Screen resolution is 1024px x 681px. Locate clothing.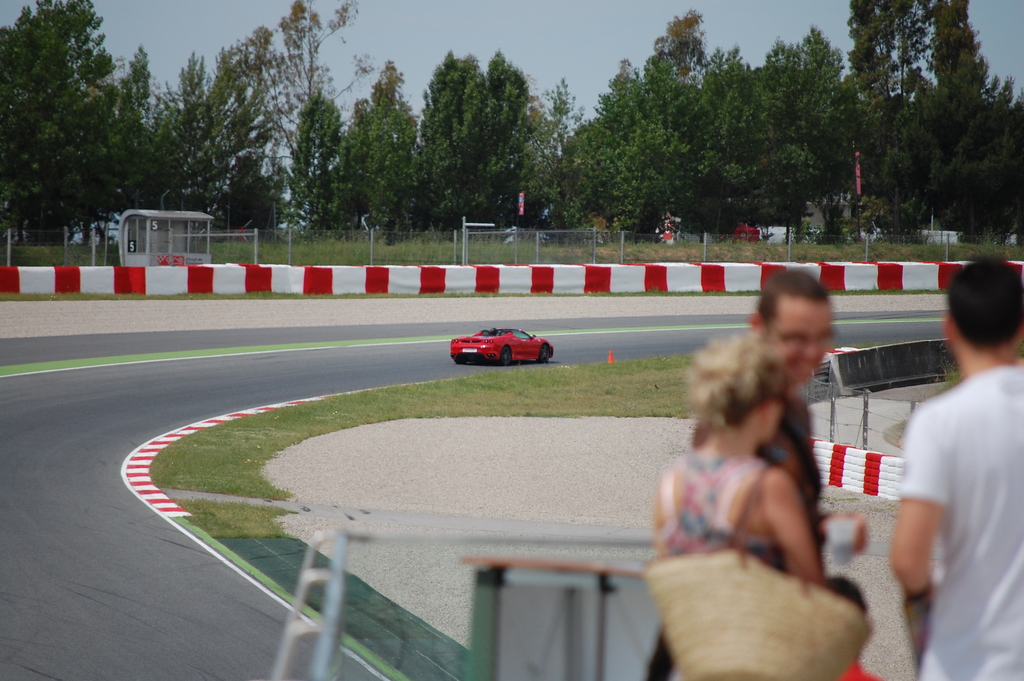
Rect(898, 366, 1023, 680).
